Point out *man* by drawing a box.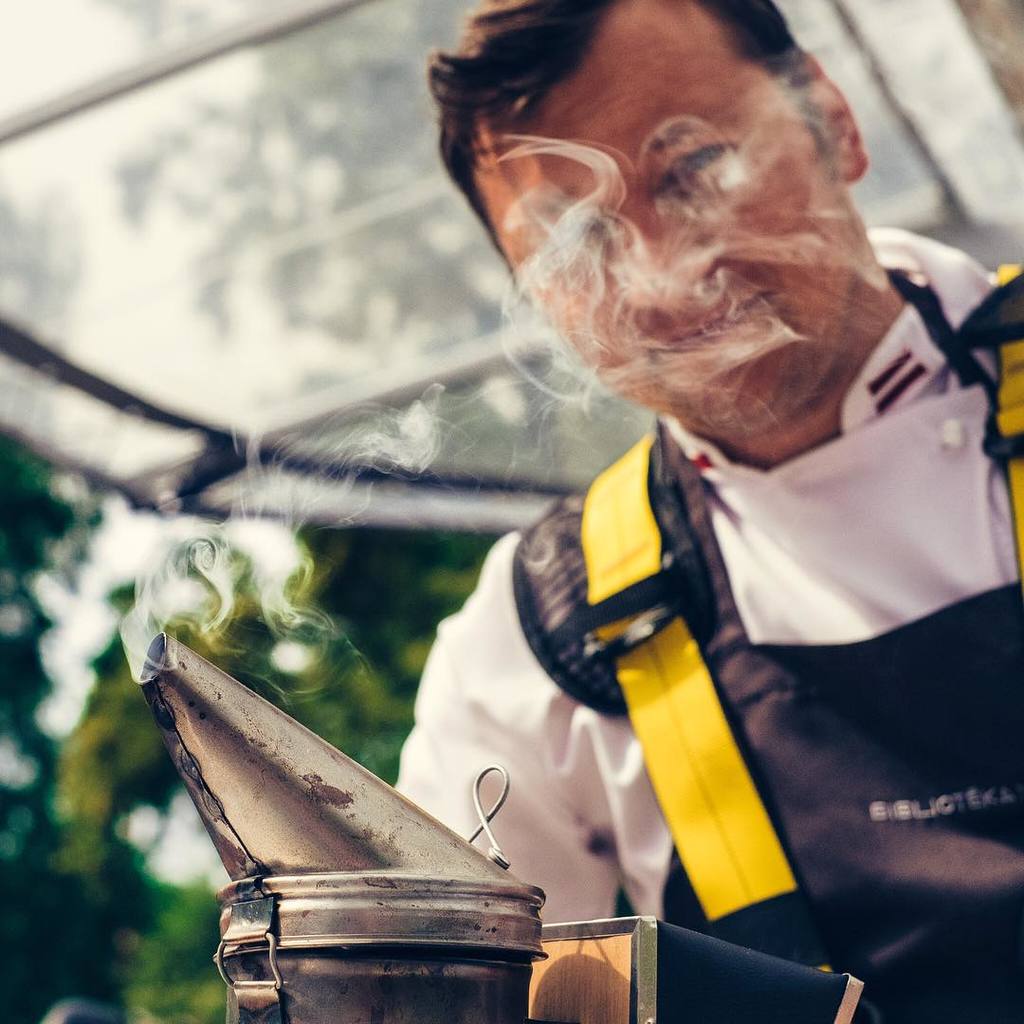
left=338, top=48, right=1023, bottom=987.
